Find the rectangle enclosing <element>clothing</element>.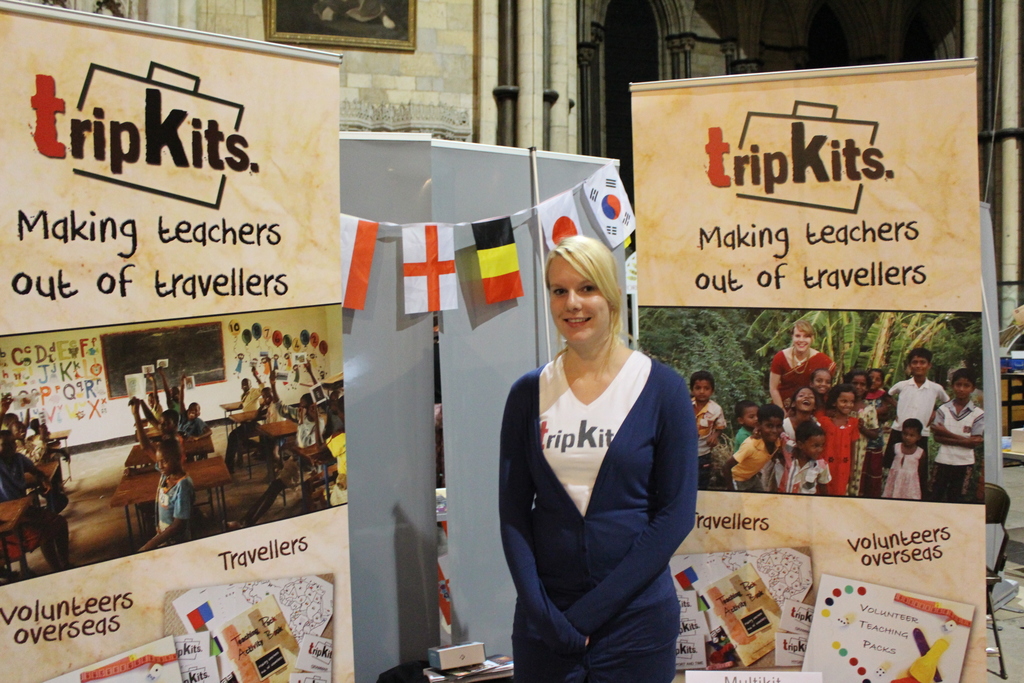
box(296, 411, 320, 453).
